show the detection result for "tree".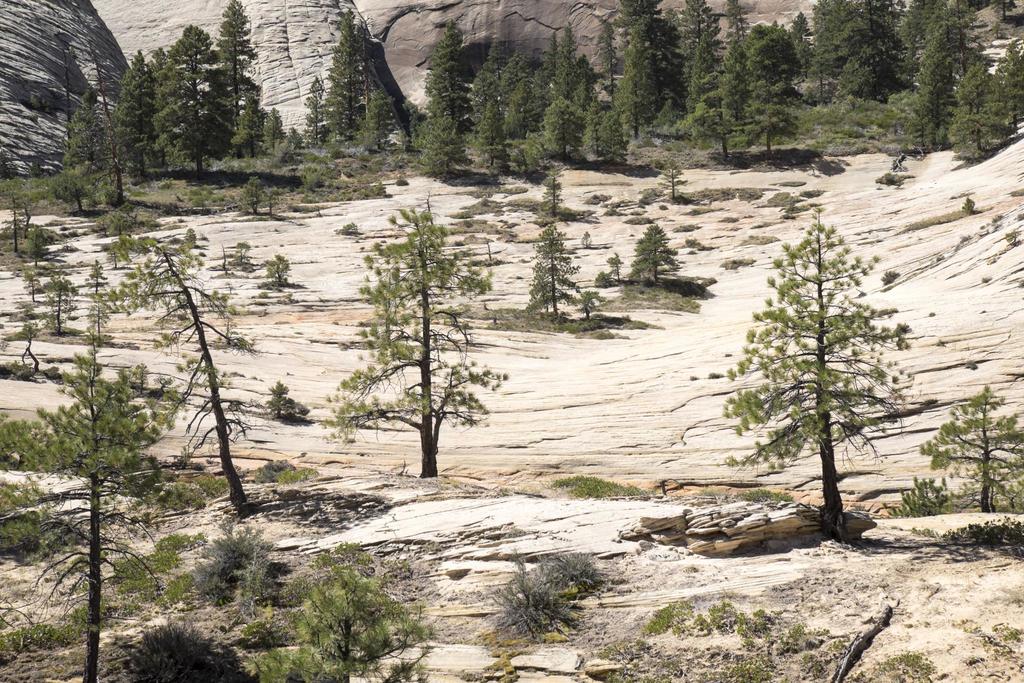
42, 272, 86, 327.
